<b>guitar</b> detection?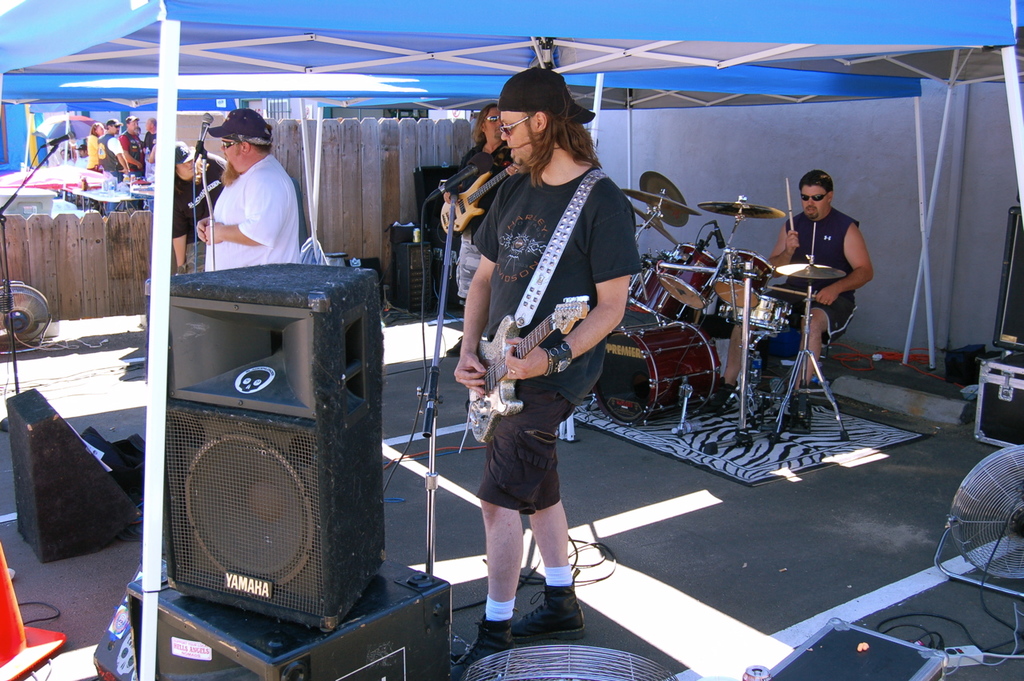
<region>425, 157, 551, 224</region>
